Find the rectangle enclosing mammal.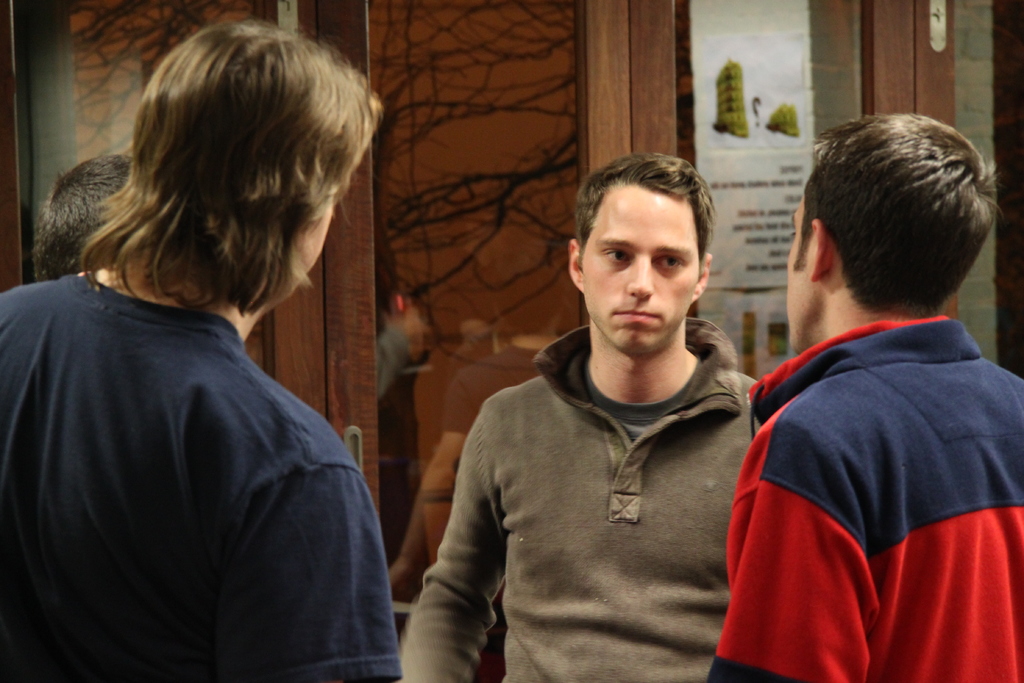
x1=0 y1=27 x2=428 y2=676.
